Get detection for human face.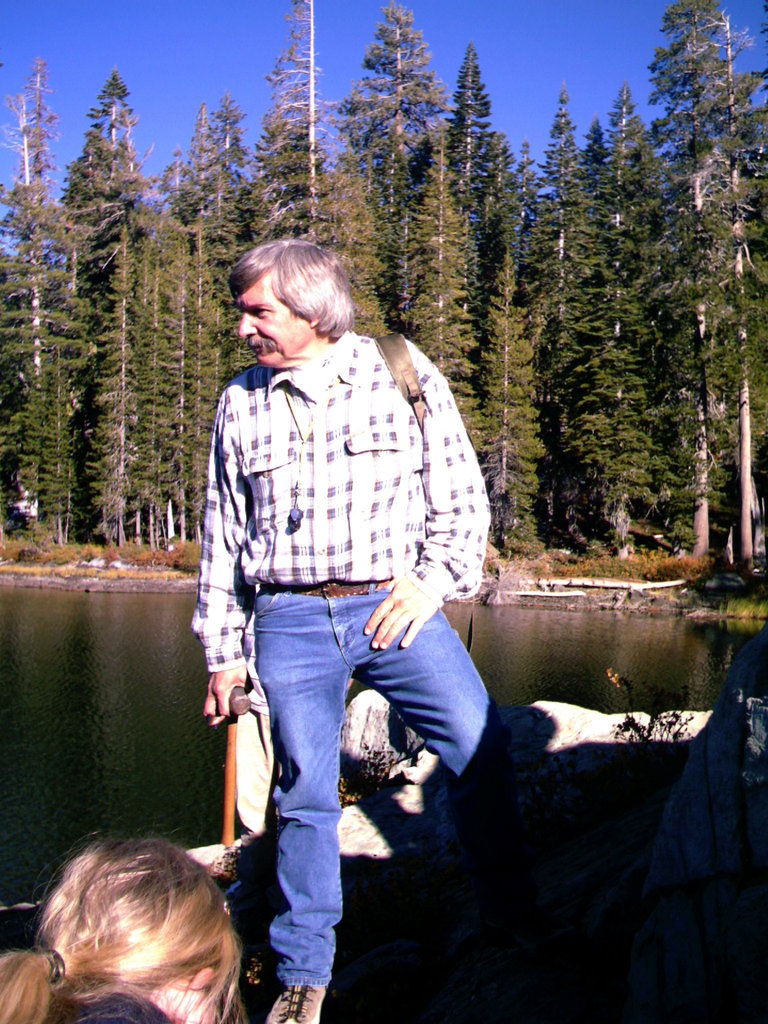
Detection: rect(238, 280, 307, 368).
